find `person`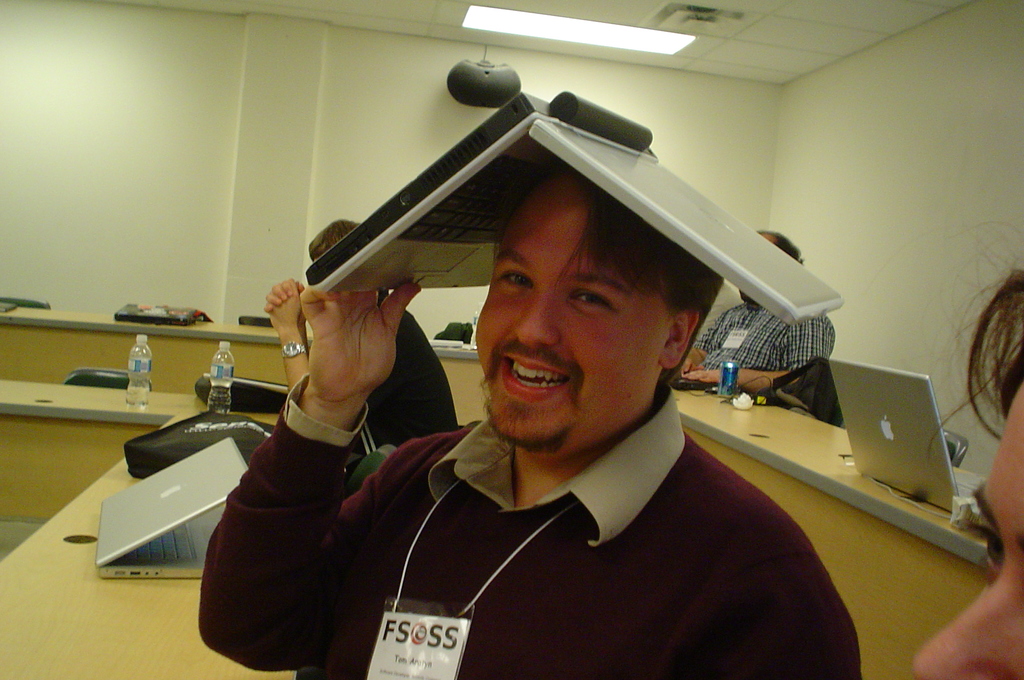
select_region(681, 230, 838, 398)
